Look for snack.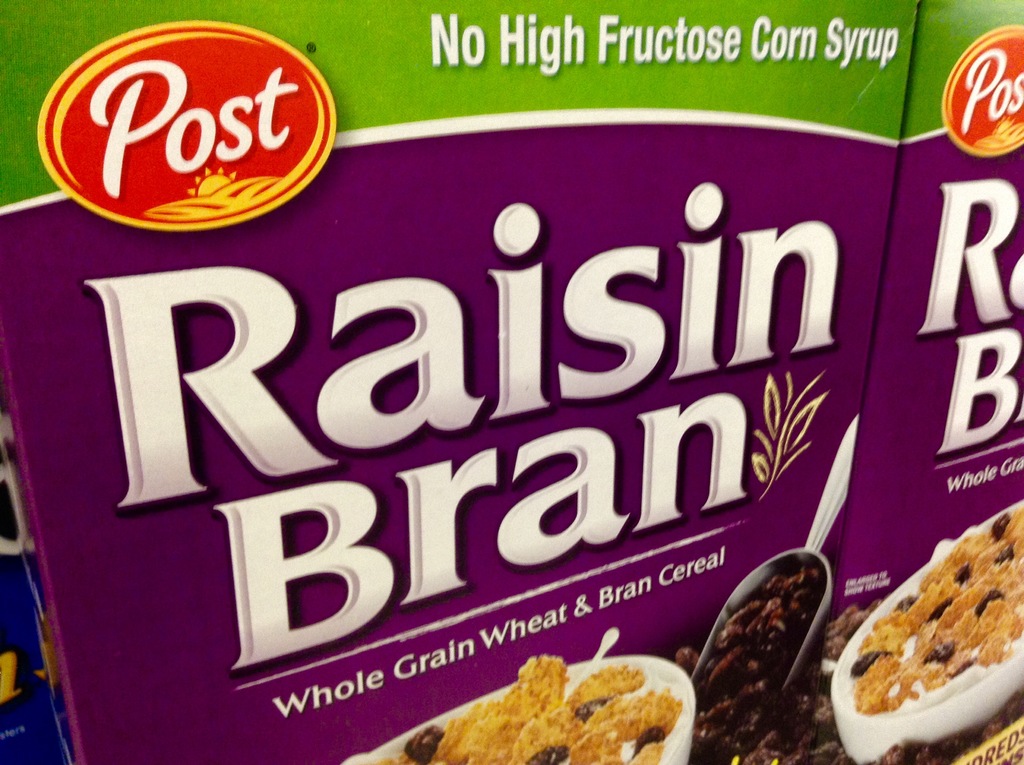
Found: bbox(364, 656, 690, 764).
